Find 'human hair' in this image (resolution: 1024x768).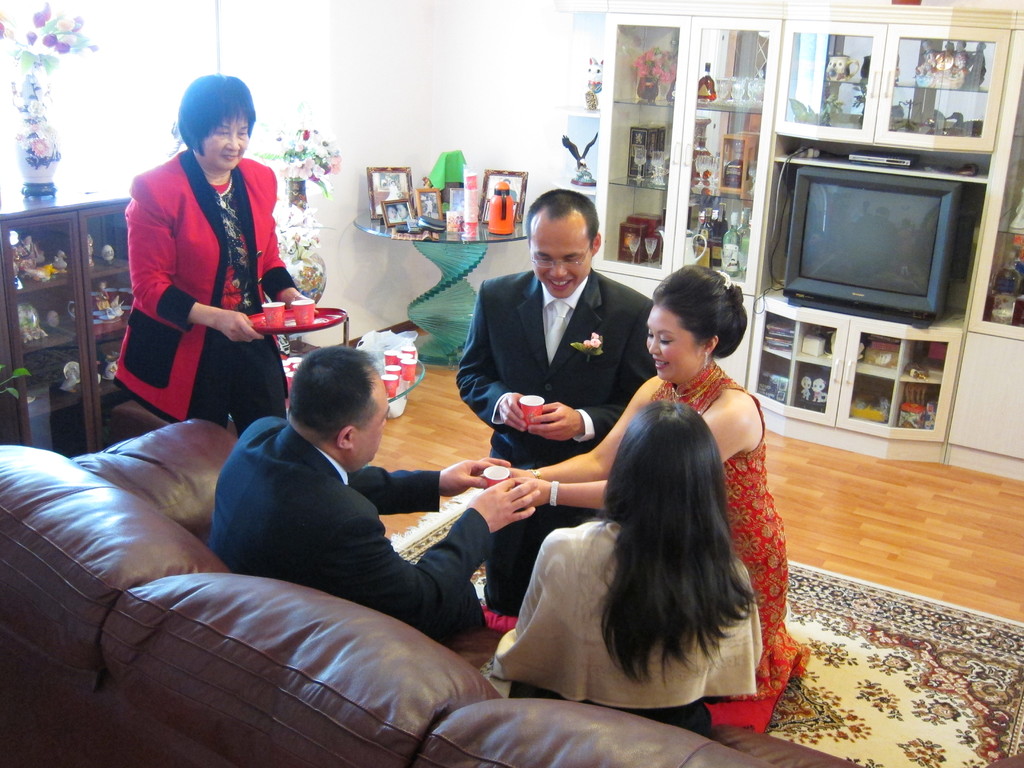
select_region(521, 187, 599, 248).
